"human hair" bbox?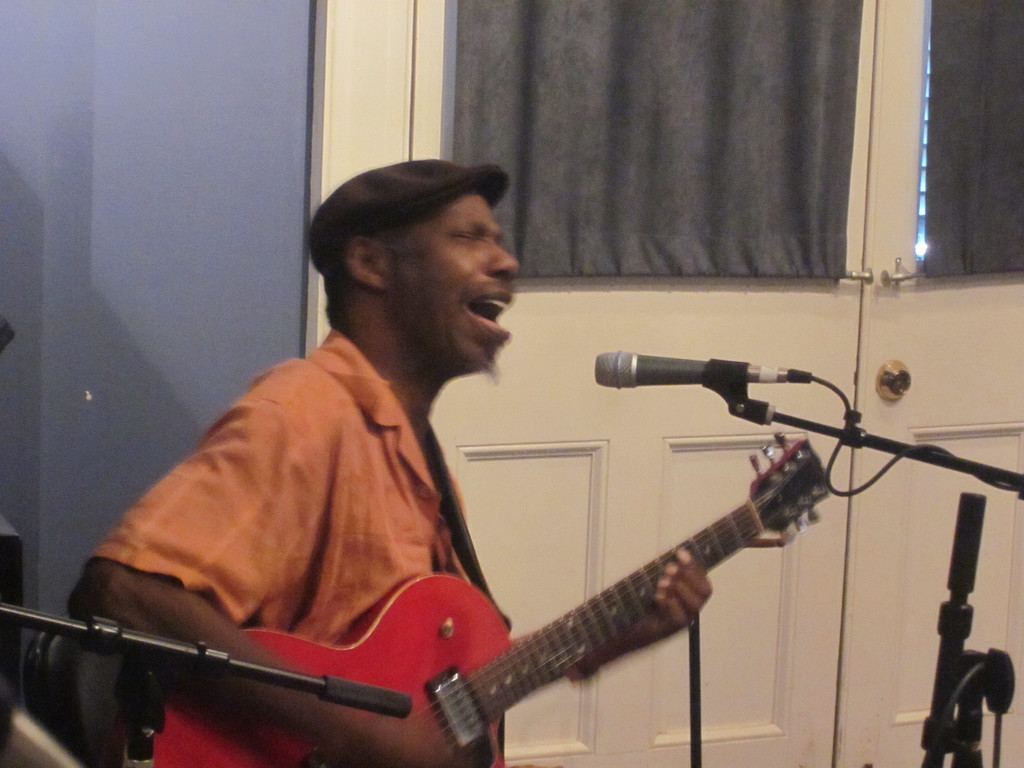
320:223:403:329
